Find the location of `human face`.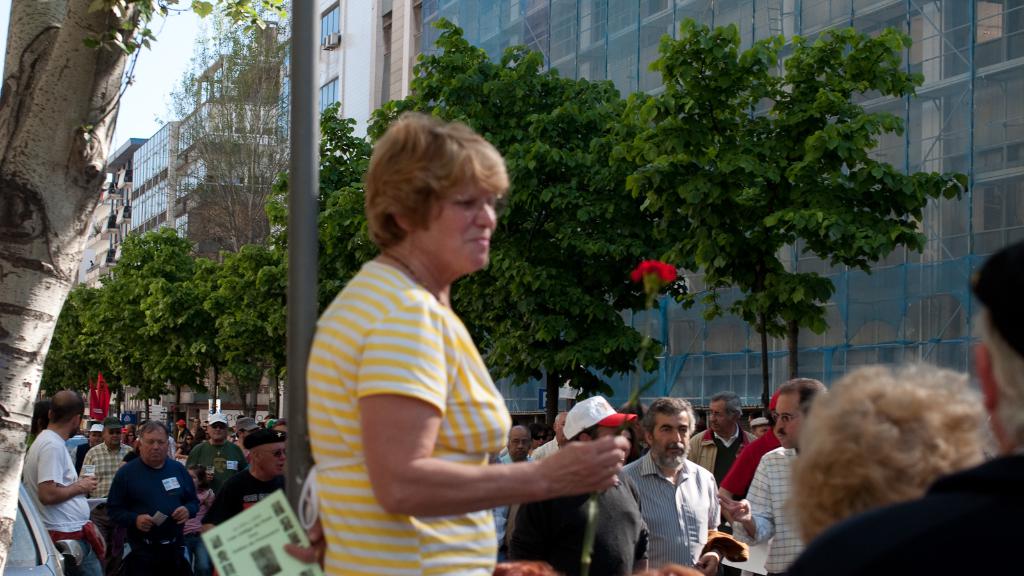
Location: box=[509, 433, 530, 458].
